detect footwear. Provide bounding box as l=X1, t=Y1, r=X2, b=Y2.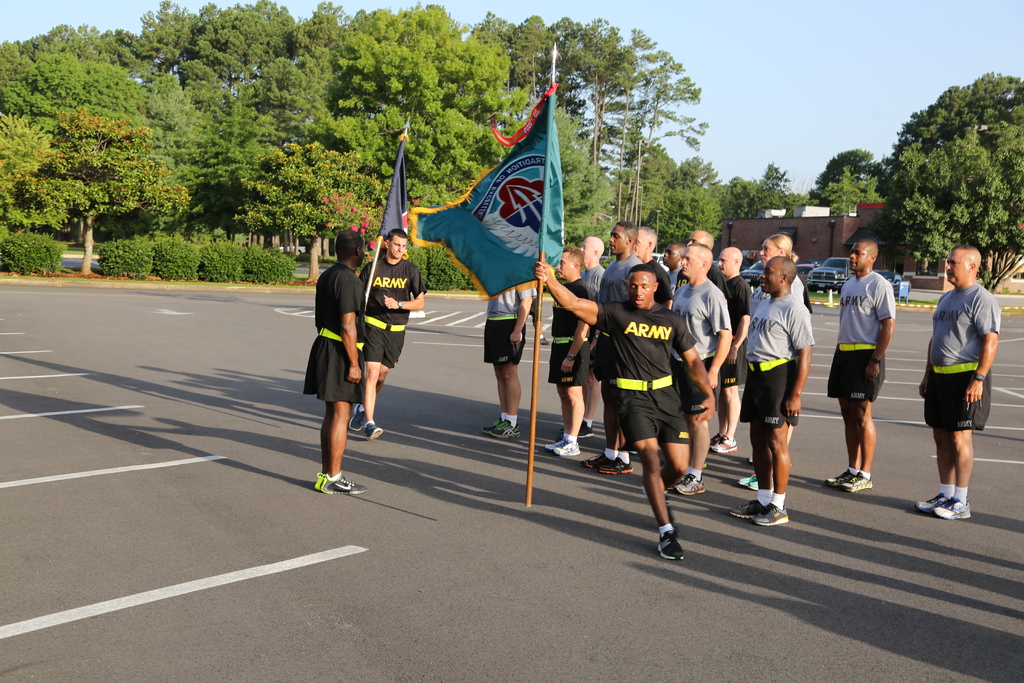
l=932, t=497, r=970, b=520.
